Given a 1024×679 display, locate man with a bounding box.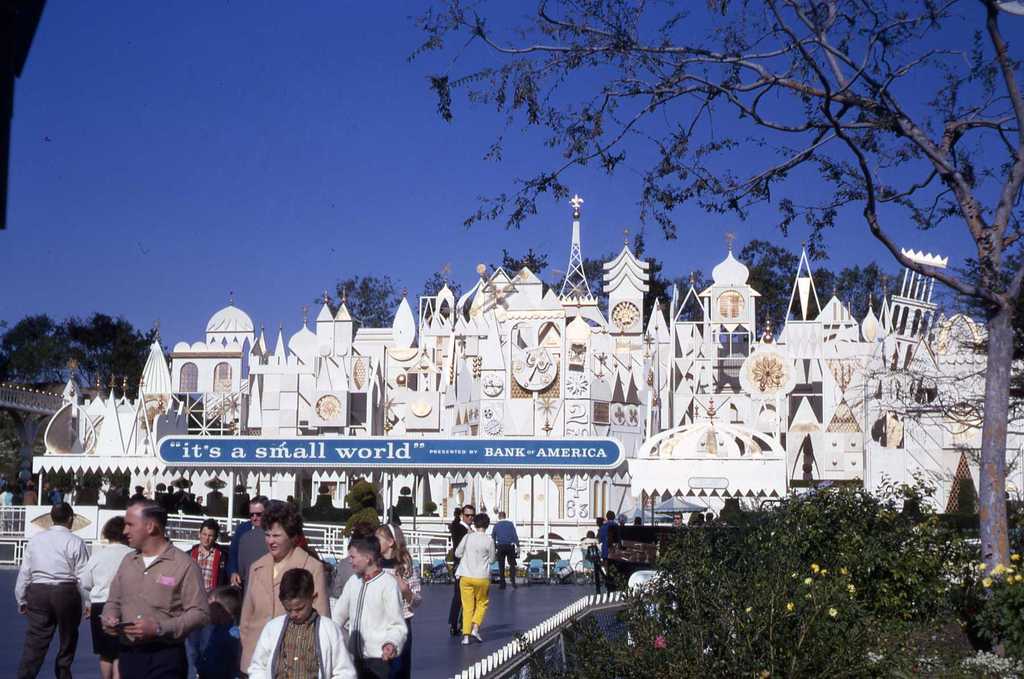
Located: <region>223, 494, 279, 599</region>.
